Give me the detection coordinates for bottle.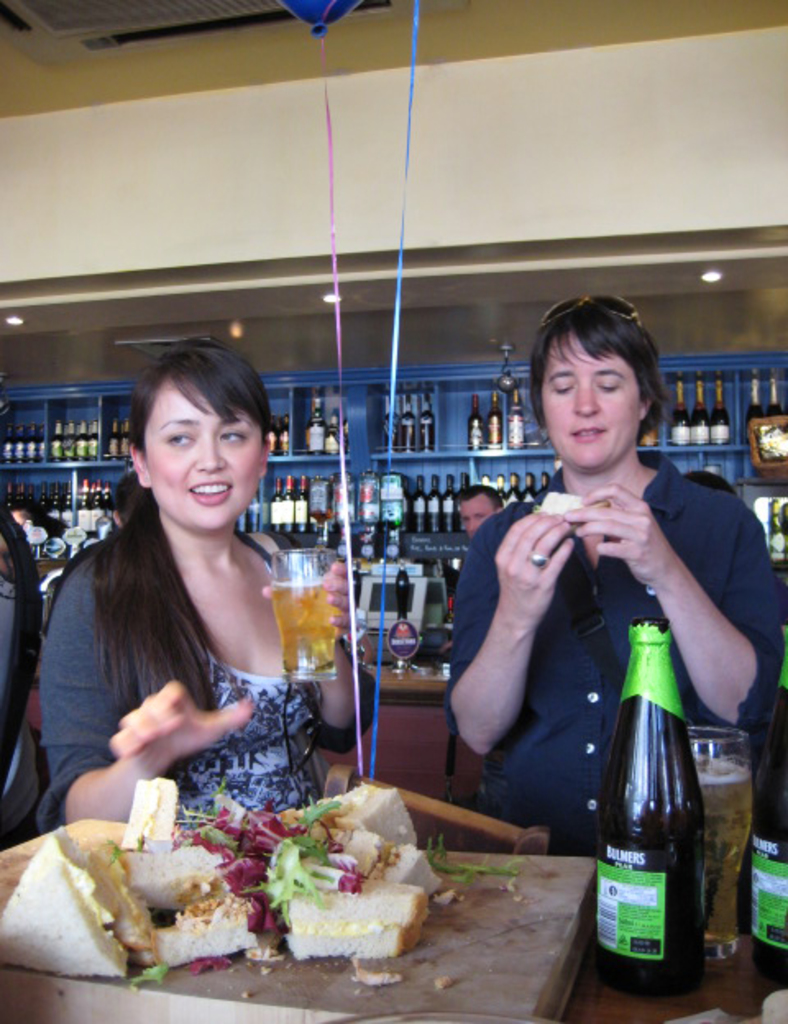
<box>463,395,486,451</box>.
